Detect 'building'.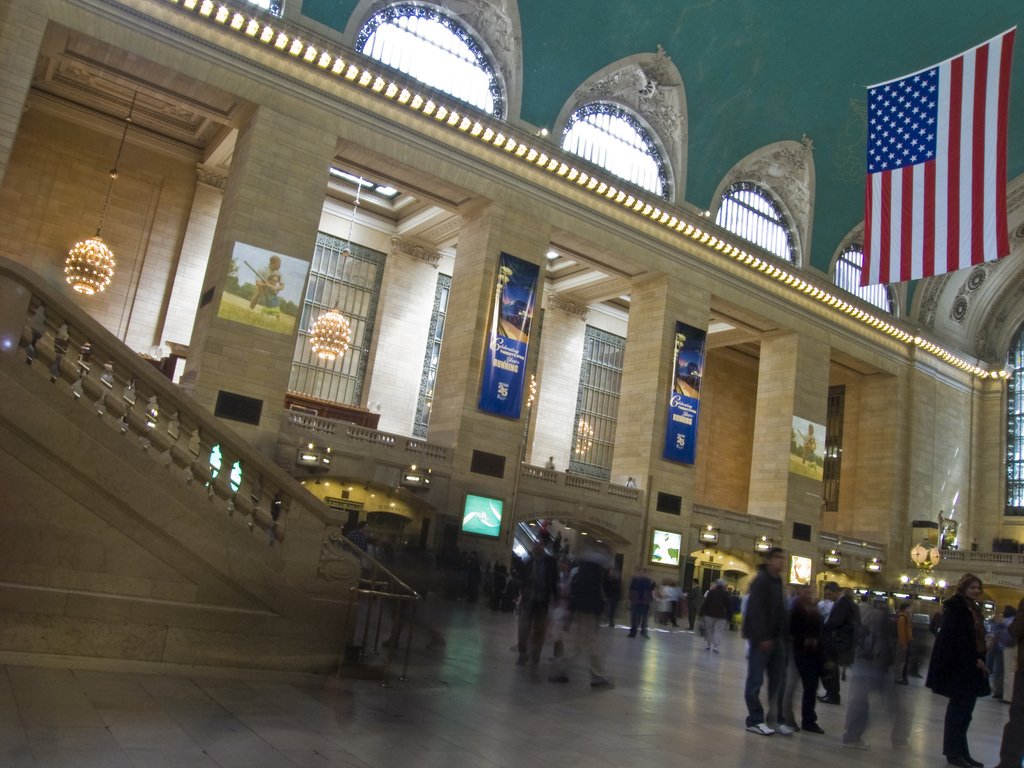
Detected at (0, 0, 1023, 767).
